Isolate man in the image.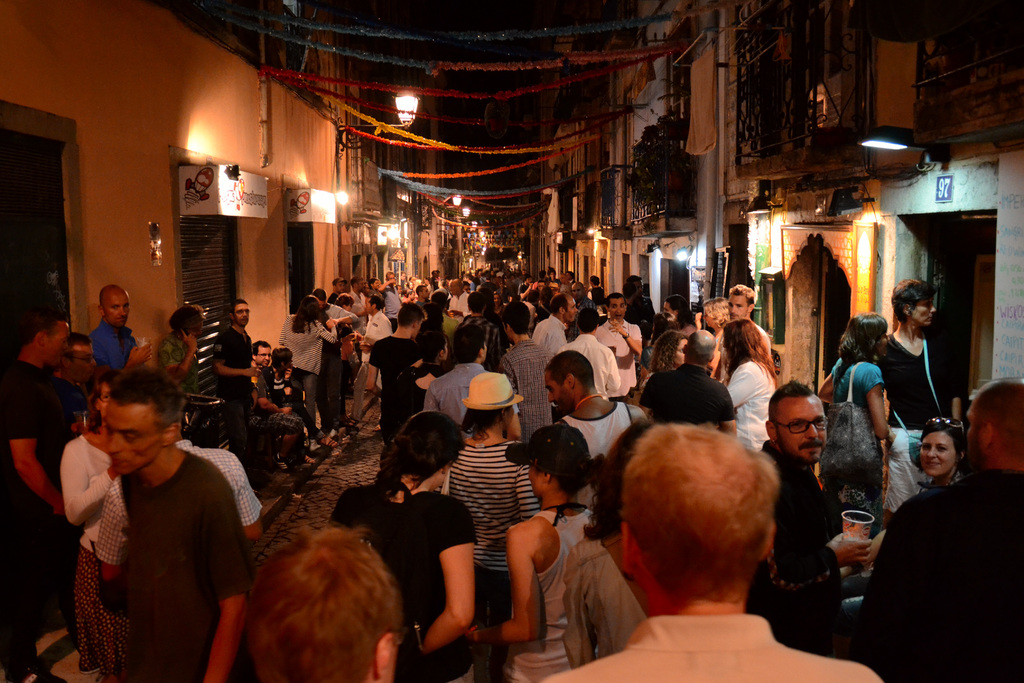
Isolated region: <region>426, 323, 520, 422</region>.
